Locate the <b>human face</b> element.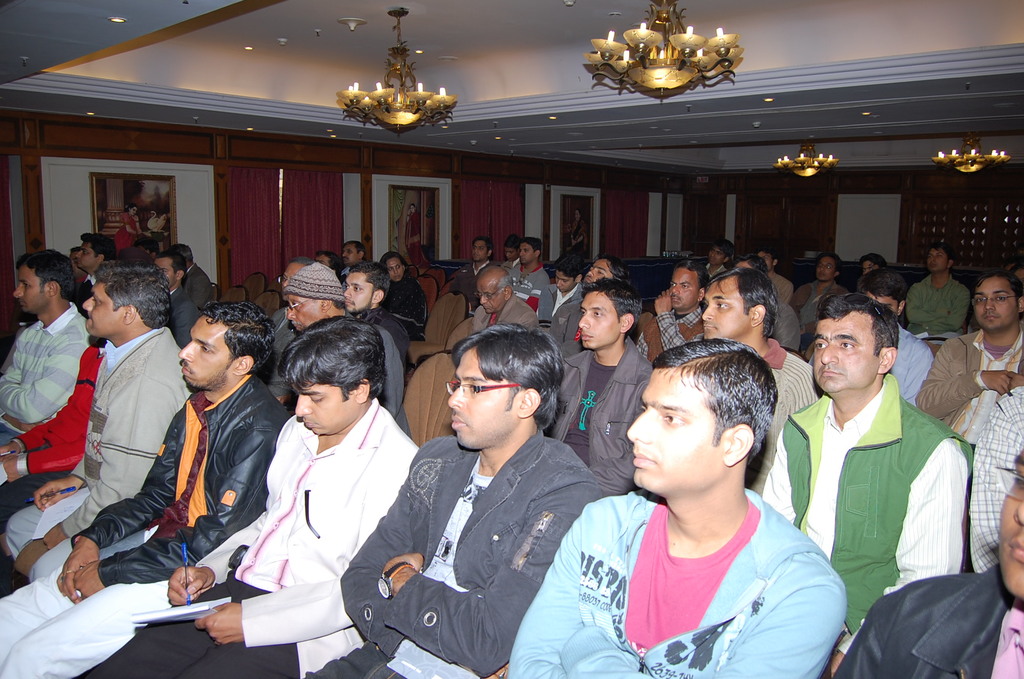
Element bbox: bbox=(171, 311, 242, 387).
